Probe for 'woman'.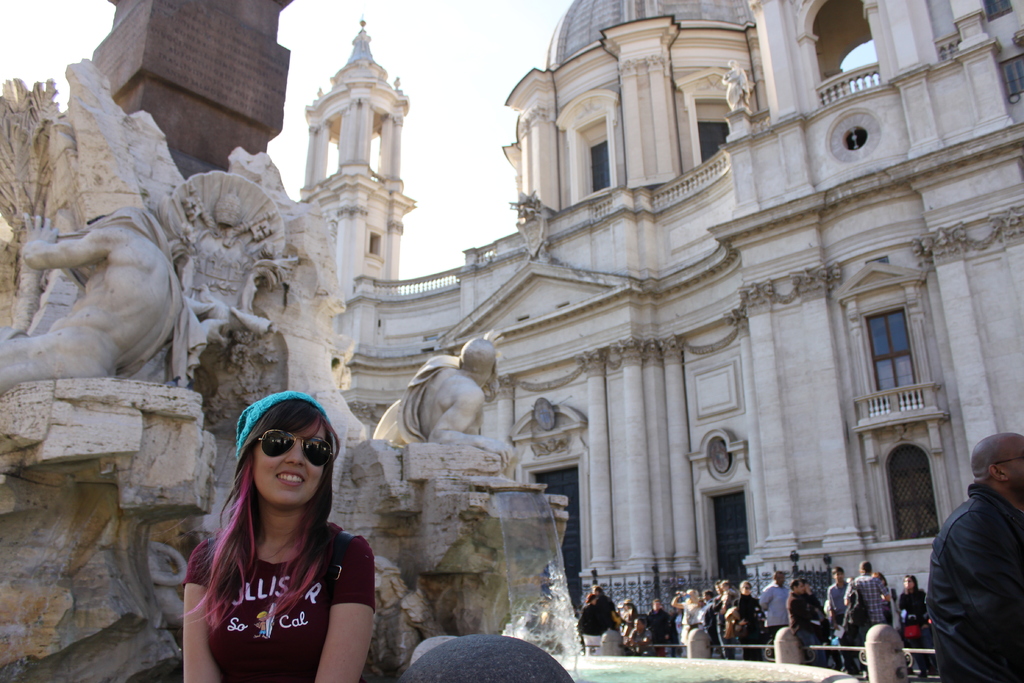
Probe result: box(184, 389, 369, 682).
